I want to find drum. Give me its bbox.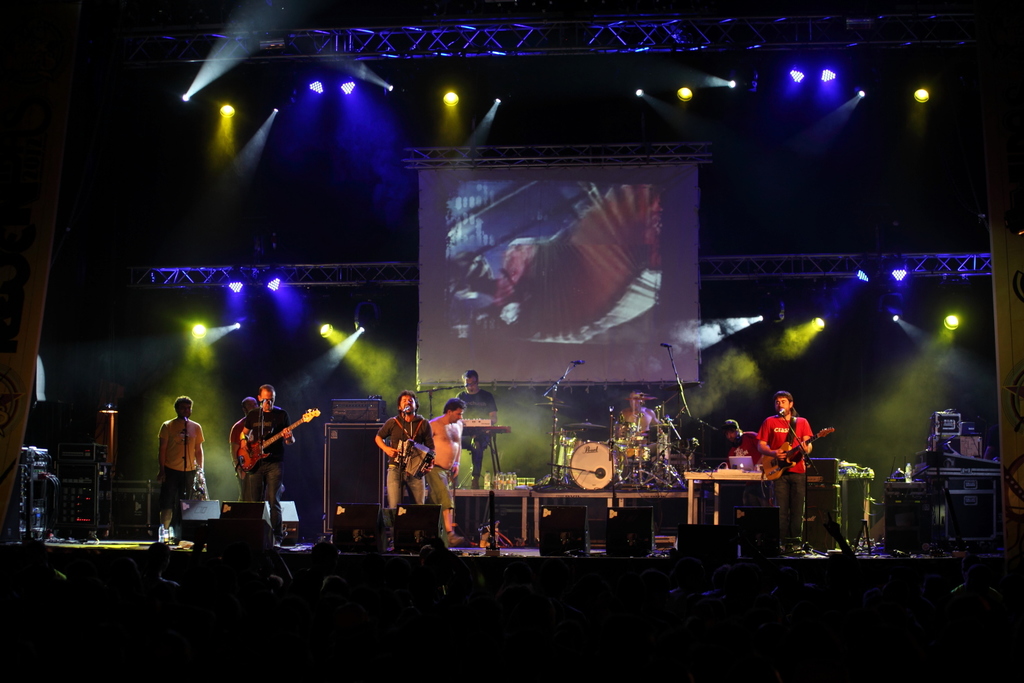
<region>651, 421, 682, 444</region>.
